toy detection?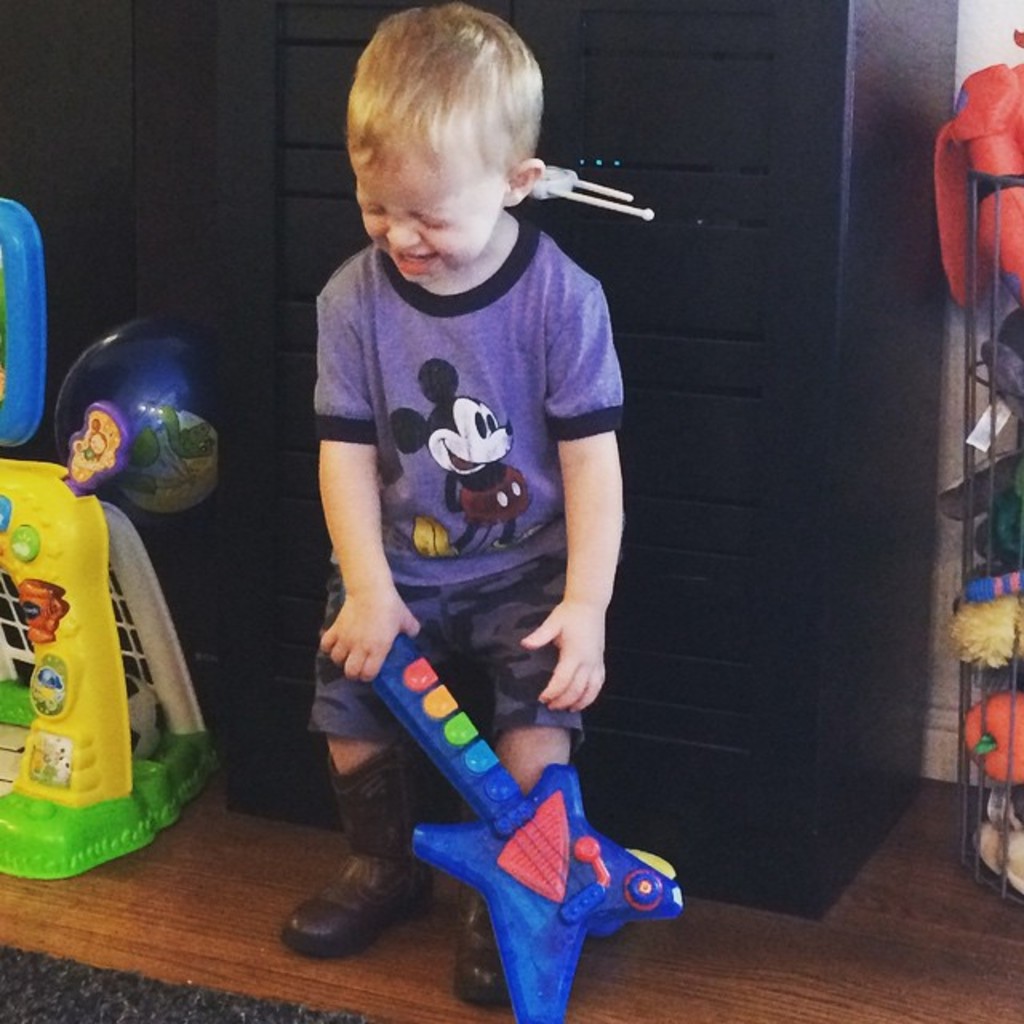
box(923, 18, 1022, 302)
